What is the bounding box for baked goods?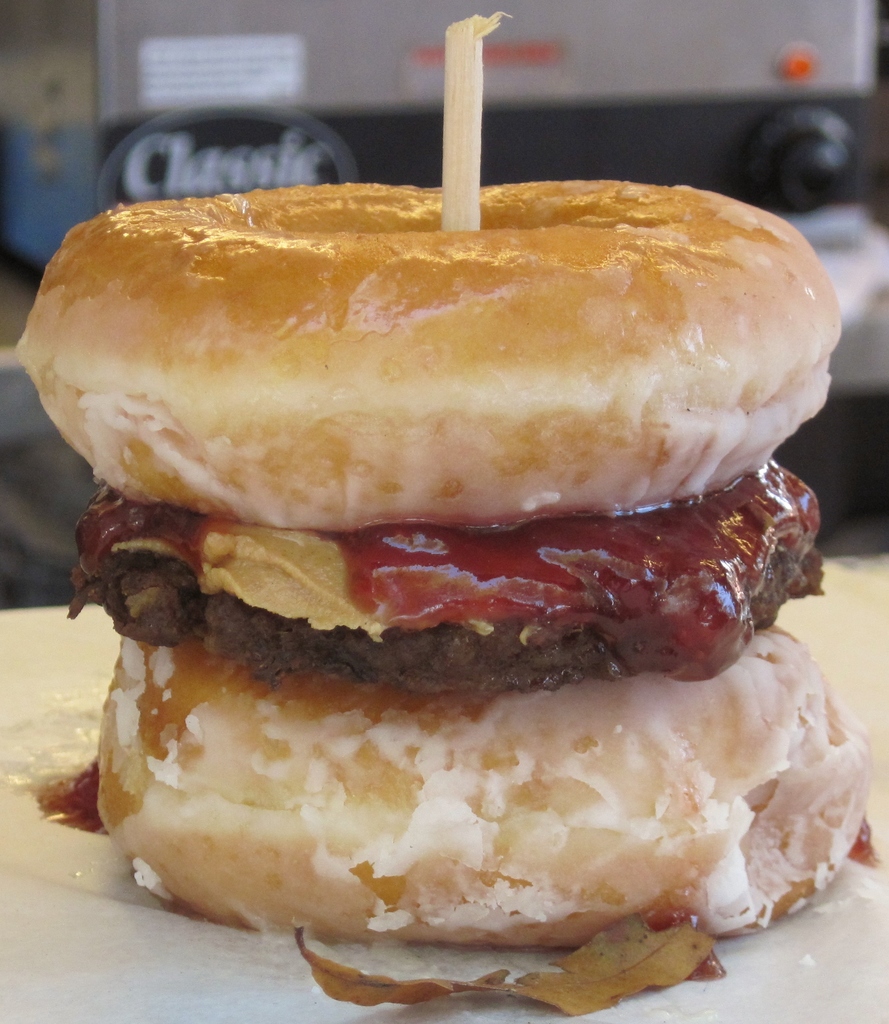
box=[6, 179, 823, 511].
